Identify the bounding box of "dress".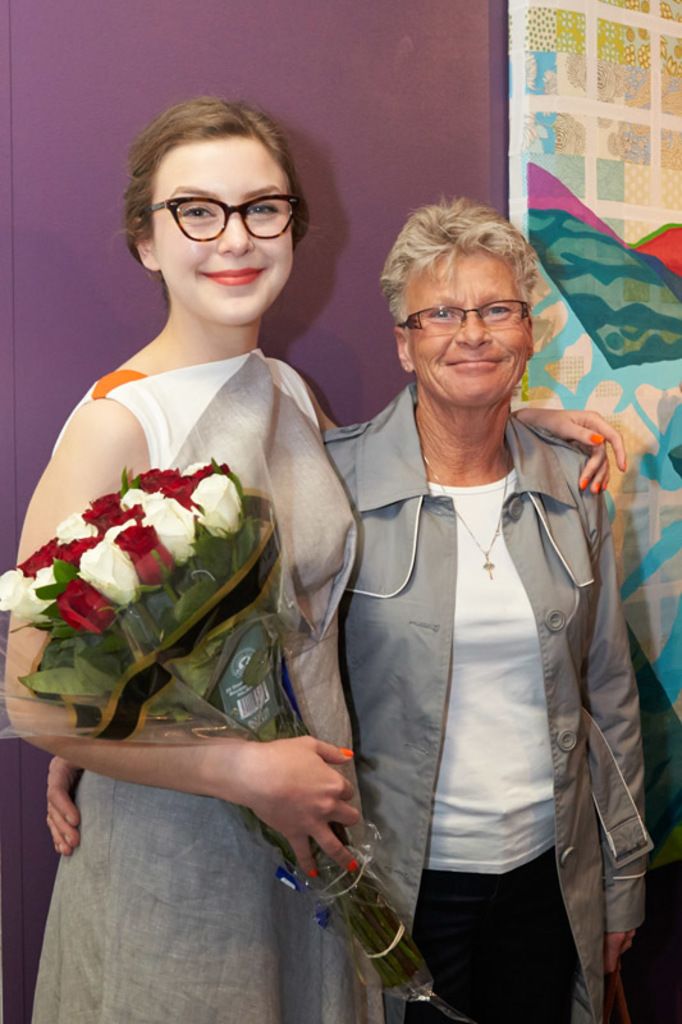
x1=31 y1=352 x2=386 y2=1023.
